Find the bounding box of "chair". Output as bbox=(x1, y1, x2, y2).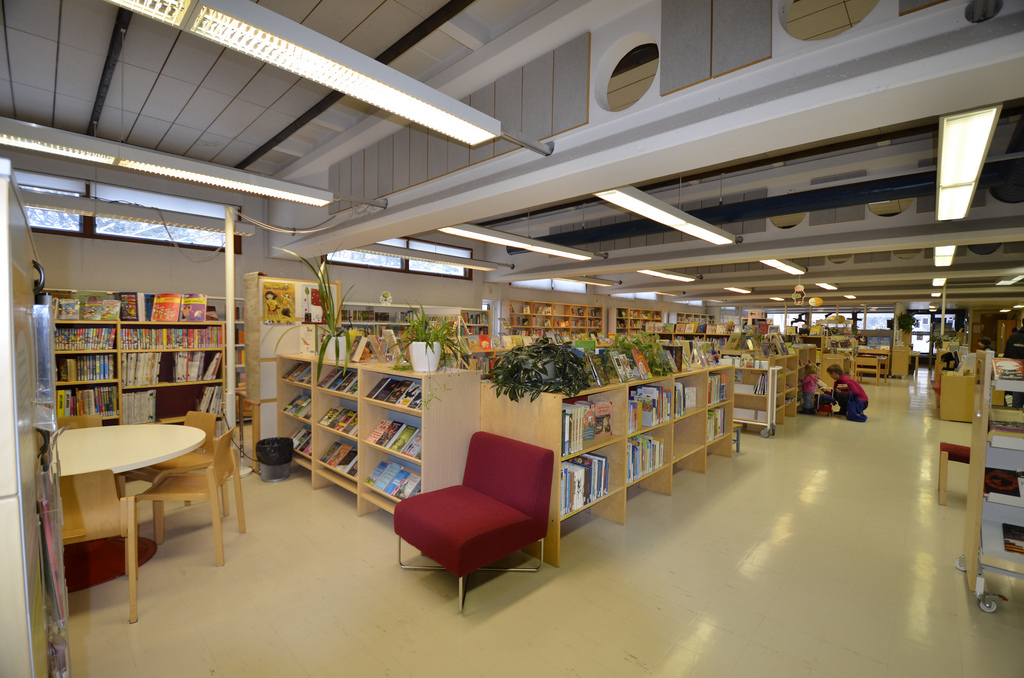
bbox=(59, 466, 142, 620).
